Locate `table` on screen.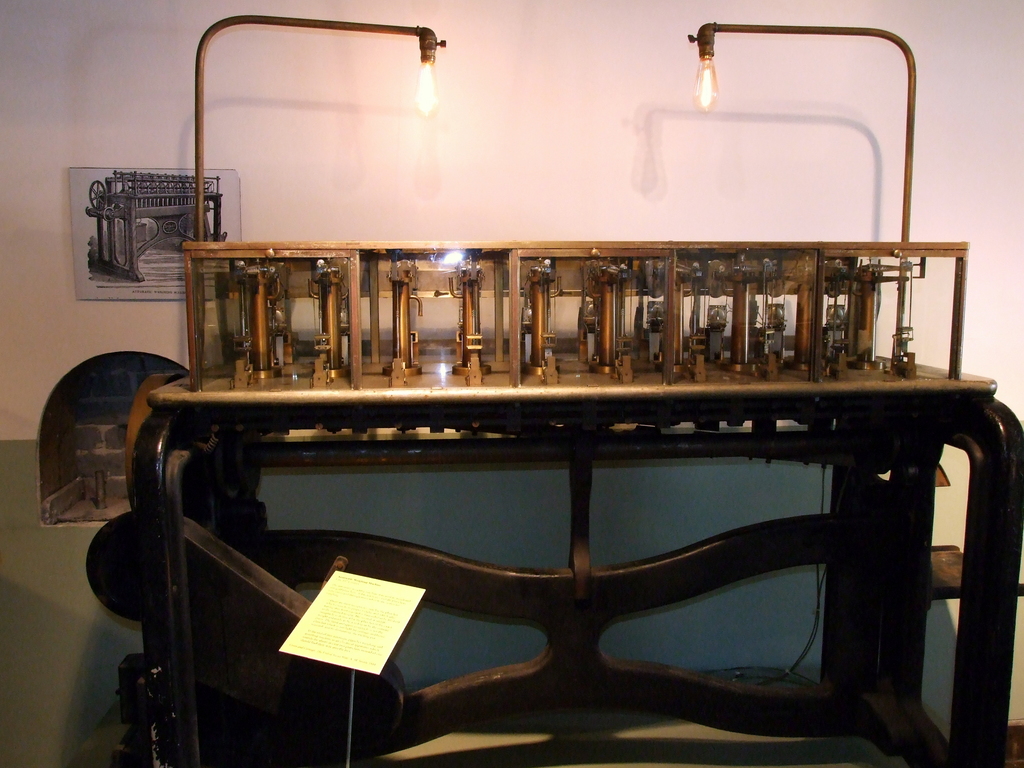
On screen at (left=115, top=185, right=1023, bottom=767).
